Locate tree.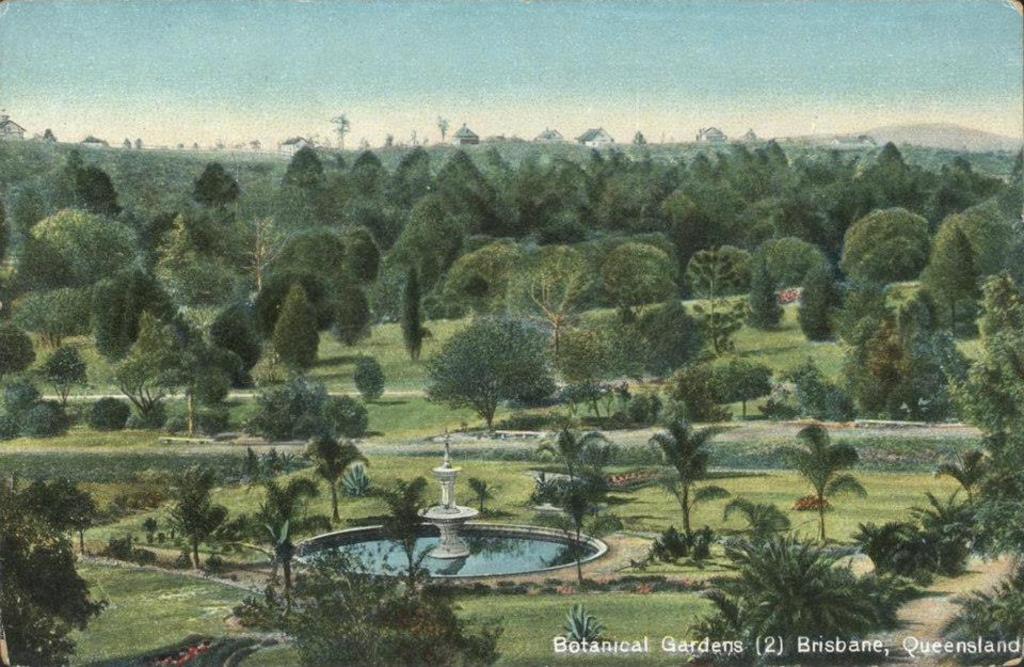
Bounding box: <region>519, 252, 599, 361</region>.
